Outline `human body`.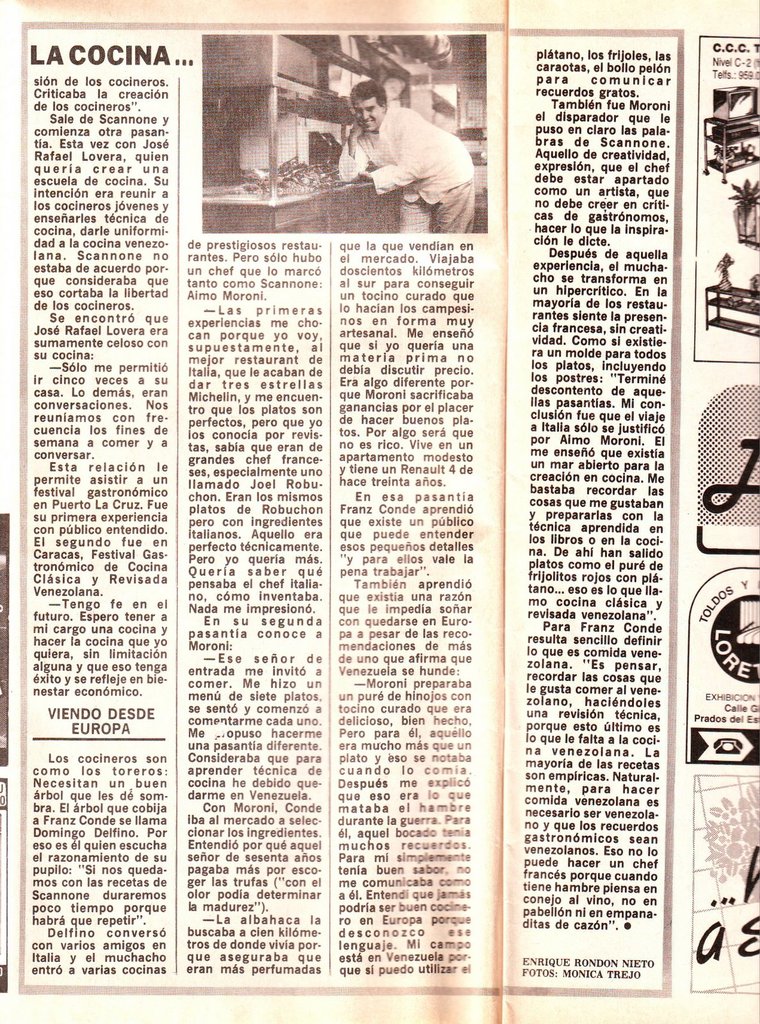
Outline: region(350, 59, 479, 242).
